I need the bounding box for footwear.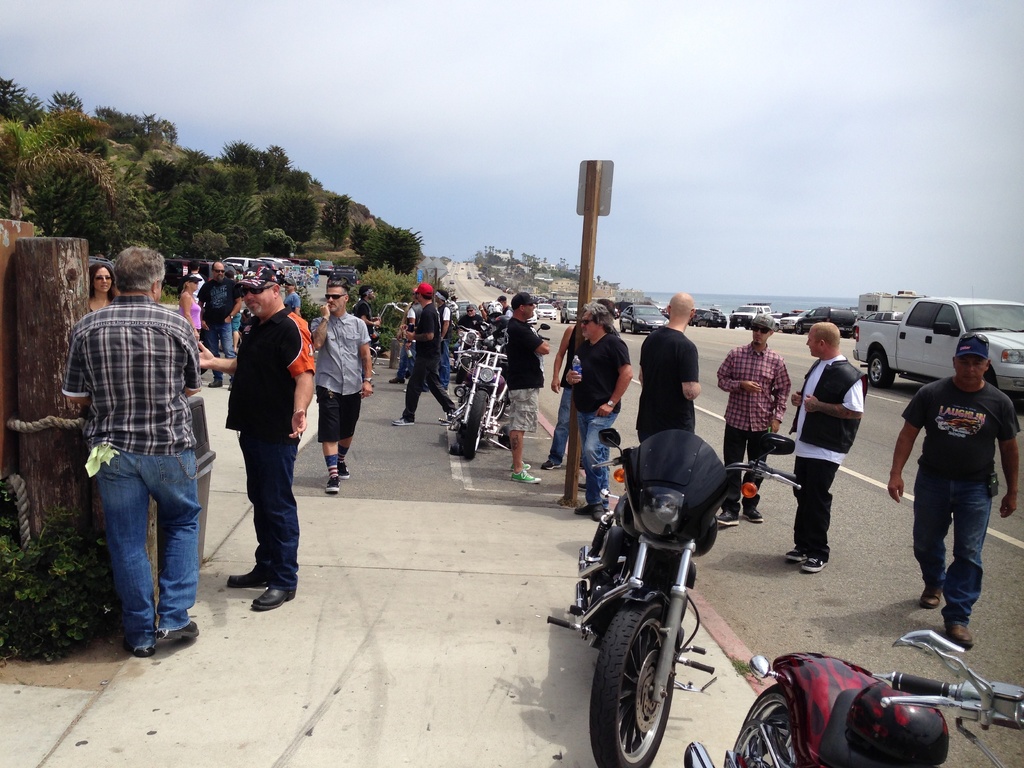
Here it is: 155,616,205,641.
